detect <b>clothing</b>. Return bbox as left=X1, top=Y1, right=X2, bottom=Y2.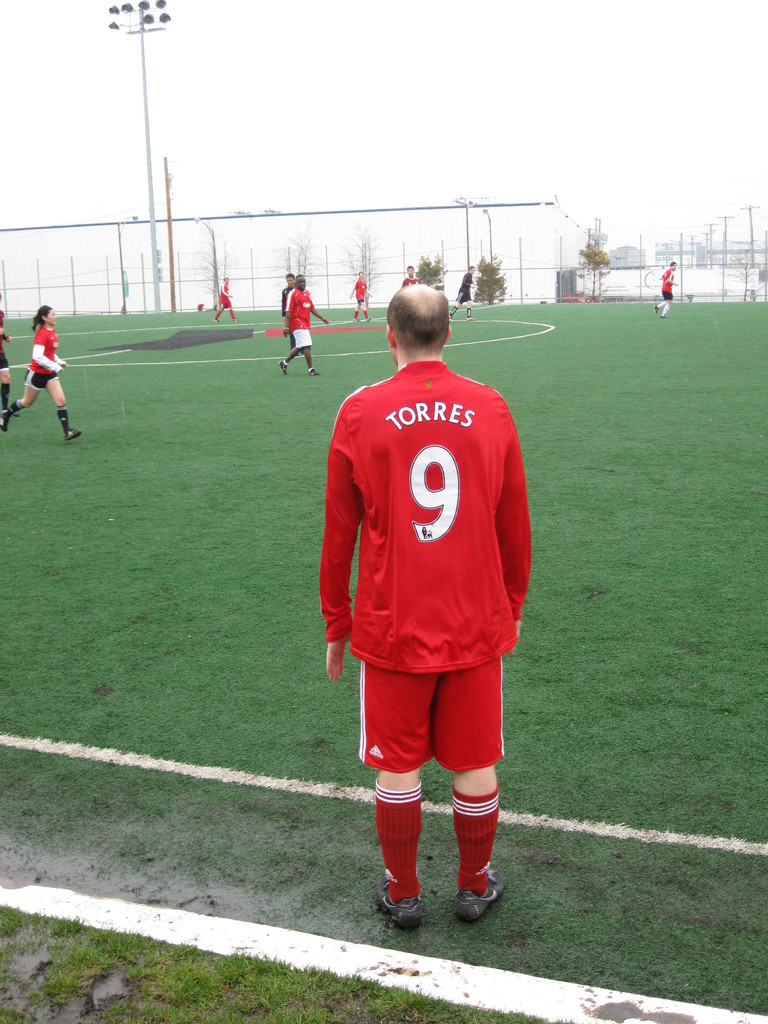
left=286, top=283, right=316, bottom=349.
